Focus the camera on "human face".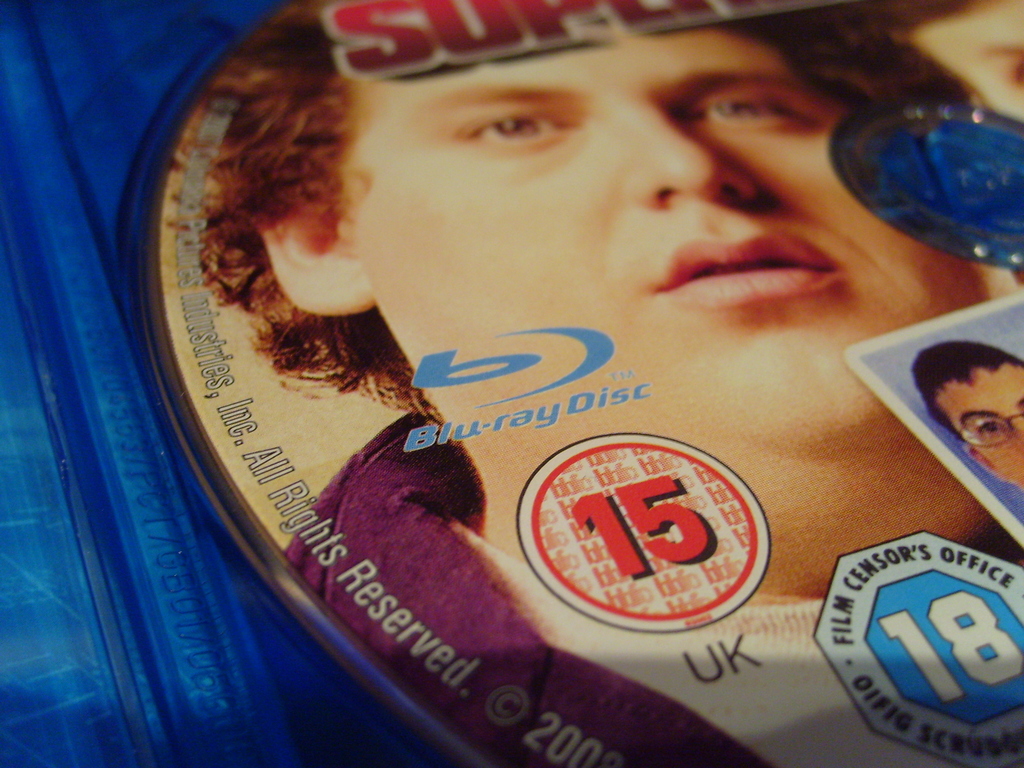
Focus region: box=[333, 26, 986, 569].
